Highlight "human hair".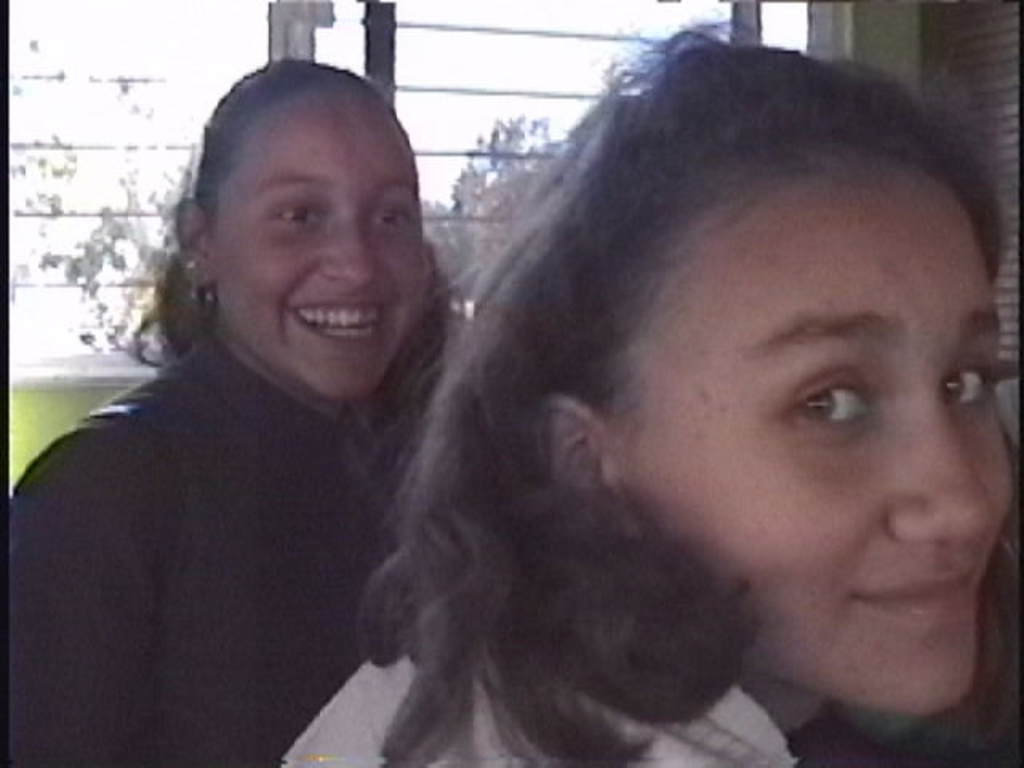
Highlighted region: detection(339, 5, 1010, 746).
